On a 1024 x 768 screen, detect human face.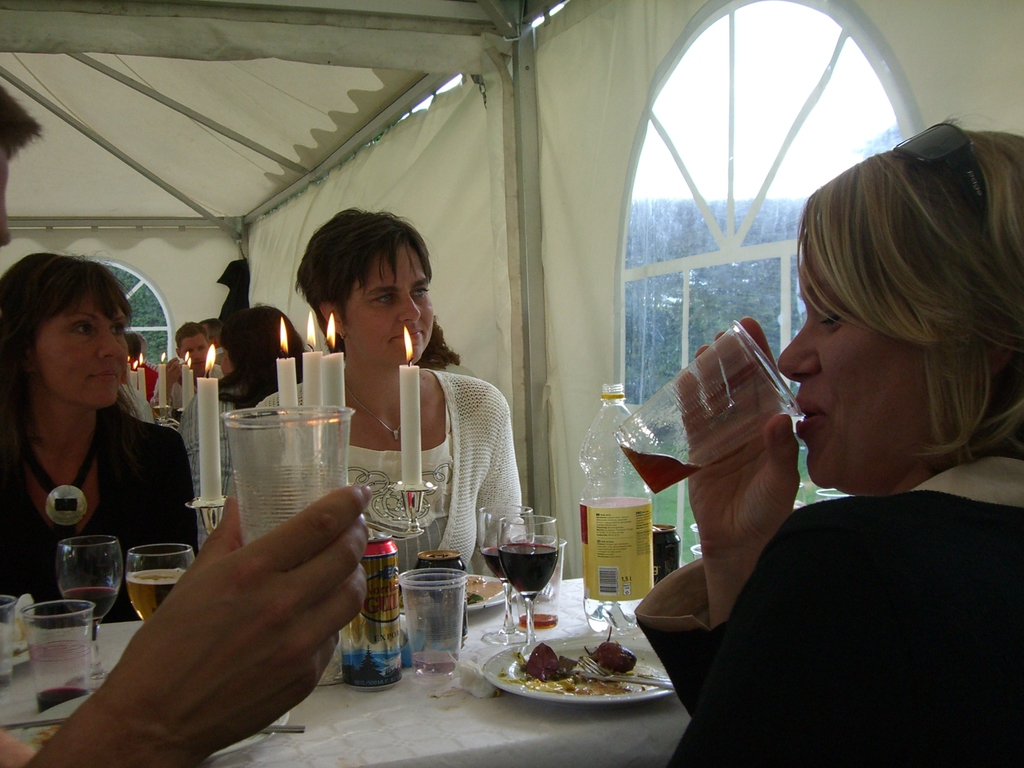
<bbox>344, 244, 437, 362</bbox>.
